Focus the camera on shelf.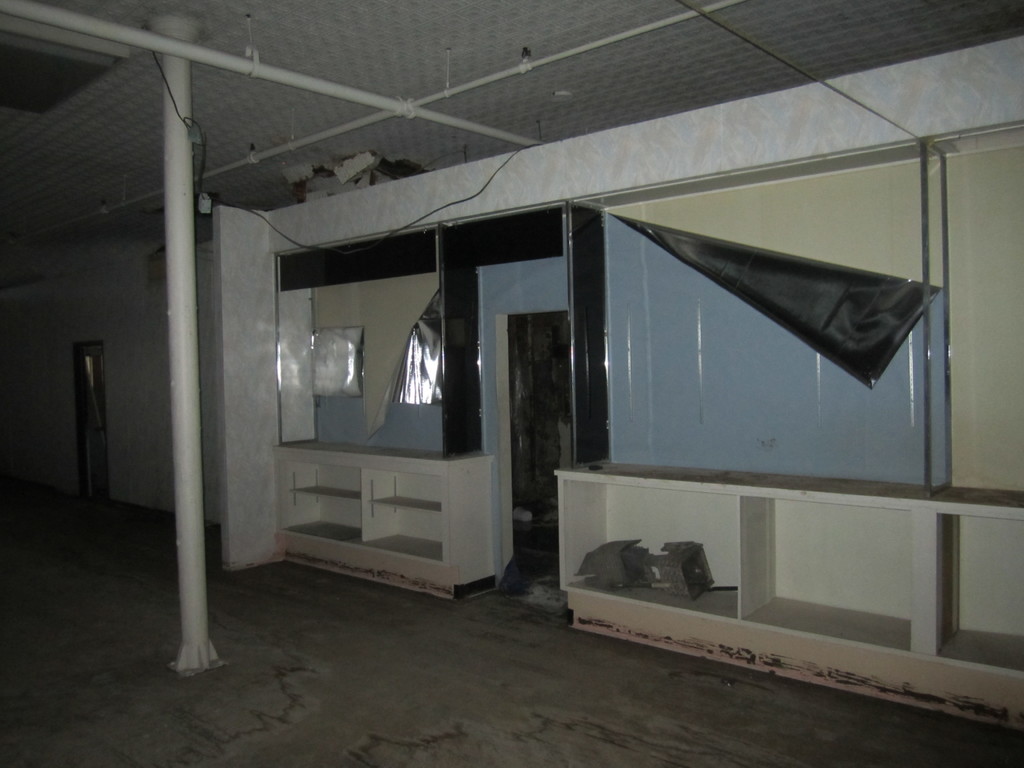
Focus region: {"x1": 285, "y1": 450, "x2": 366, "y2": 538}.
